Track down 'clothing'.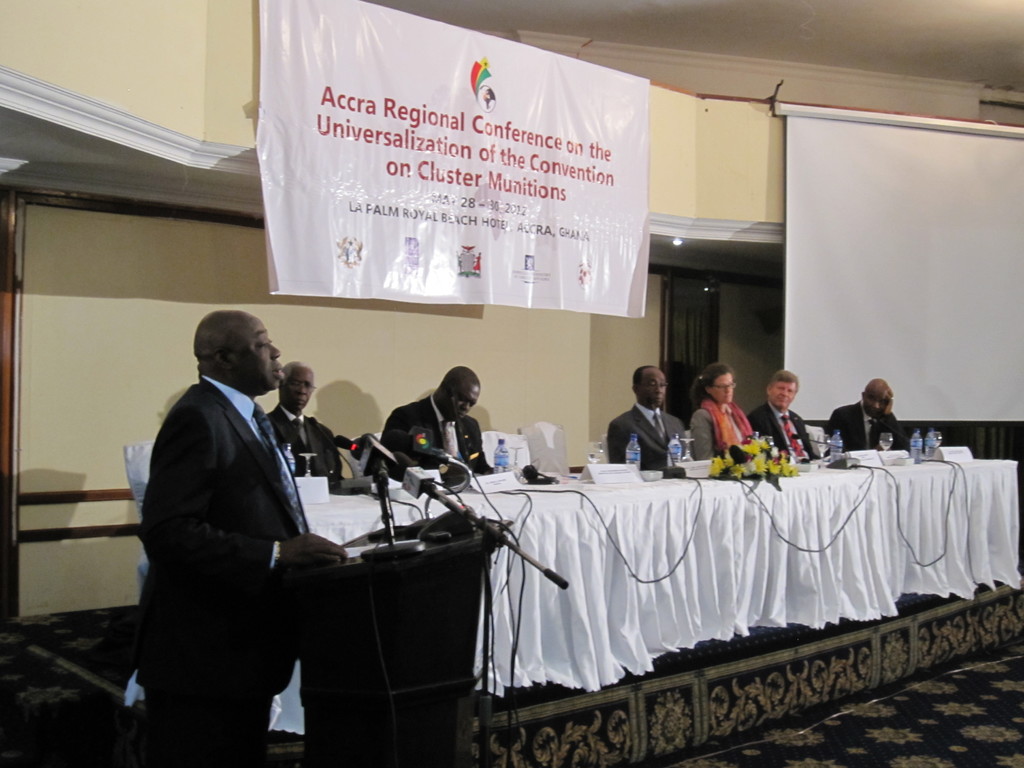
Tracked to [left=687, top=397, right=755, bottom=462].
